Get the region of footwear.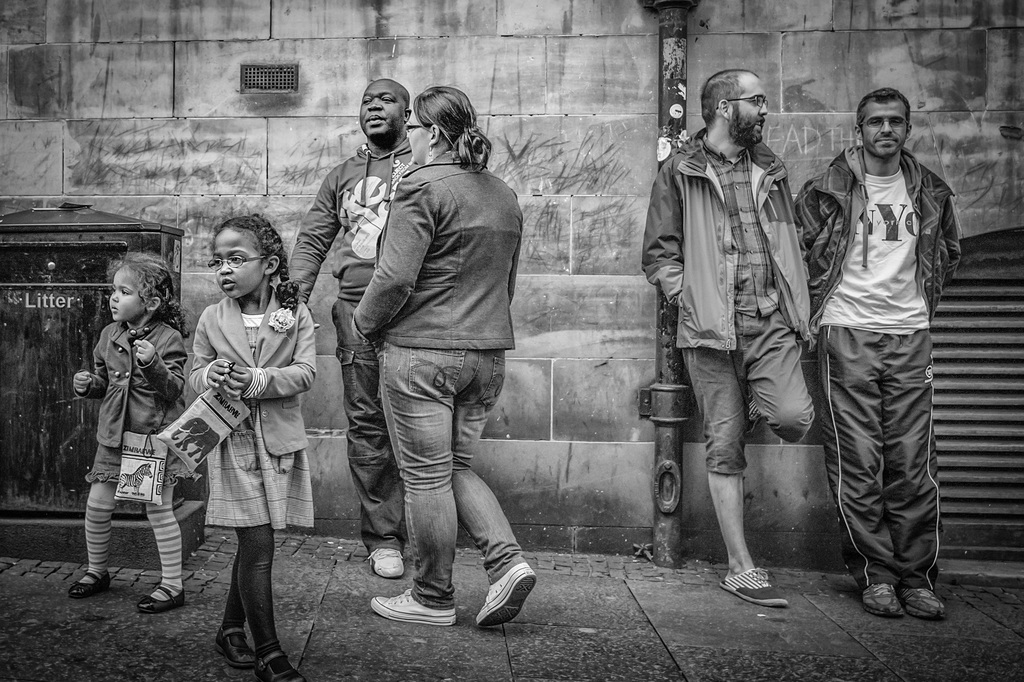
64/572/115/601.
